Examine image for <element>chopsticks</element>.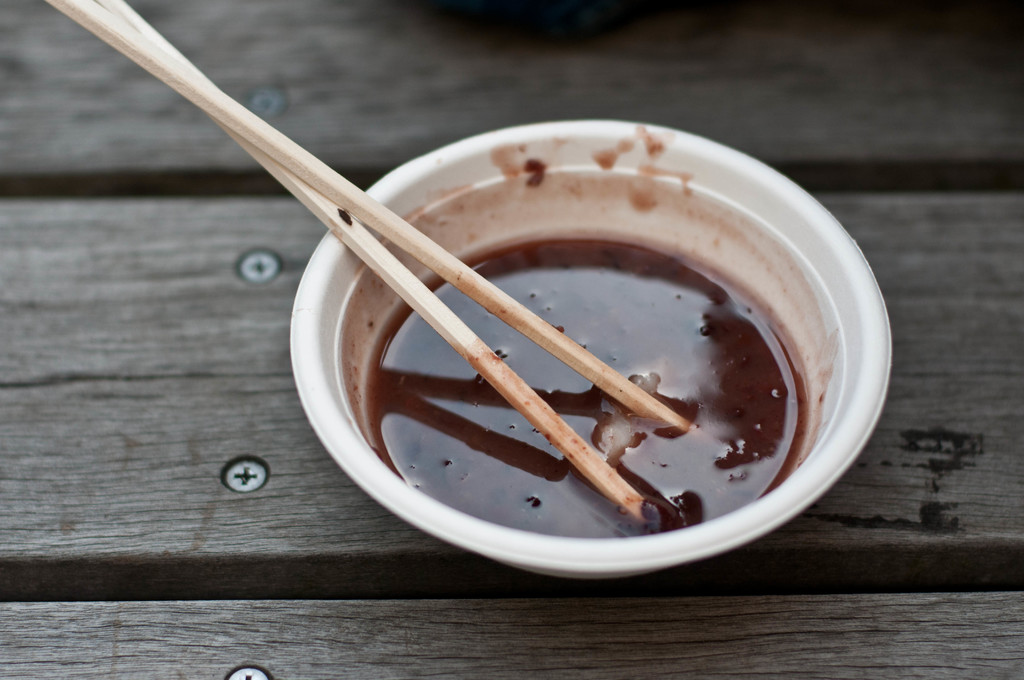
Examination result: (left=47, top=0, right=691, bottom=525).
